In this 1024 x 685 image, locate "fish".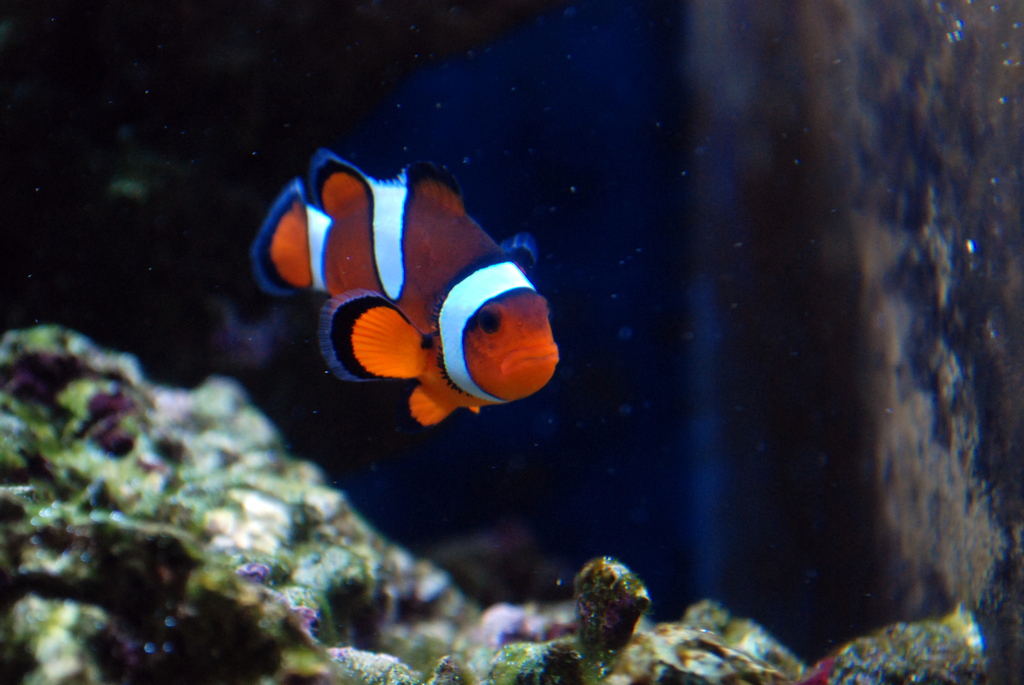
Bounding box: locate(278, 161, 555, 453).
